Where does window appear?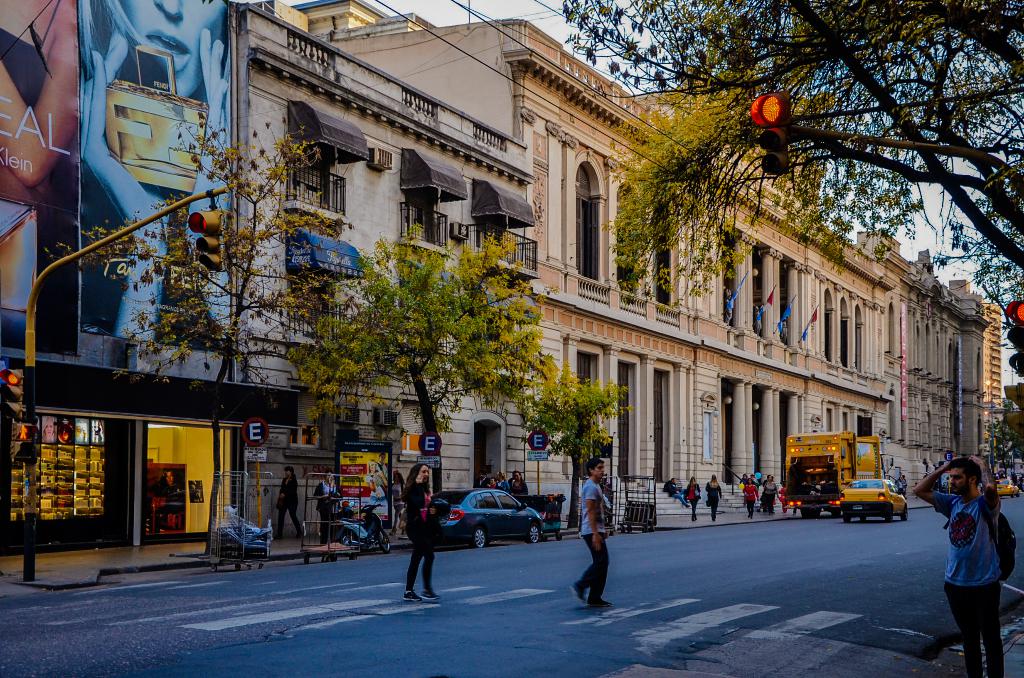
Appears at Rect(289, 146, 333, 206).
